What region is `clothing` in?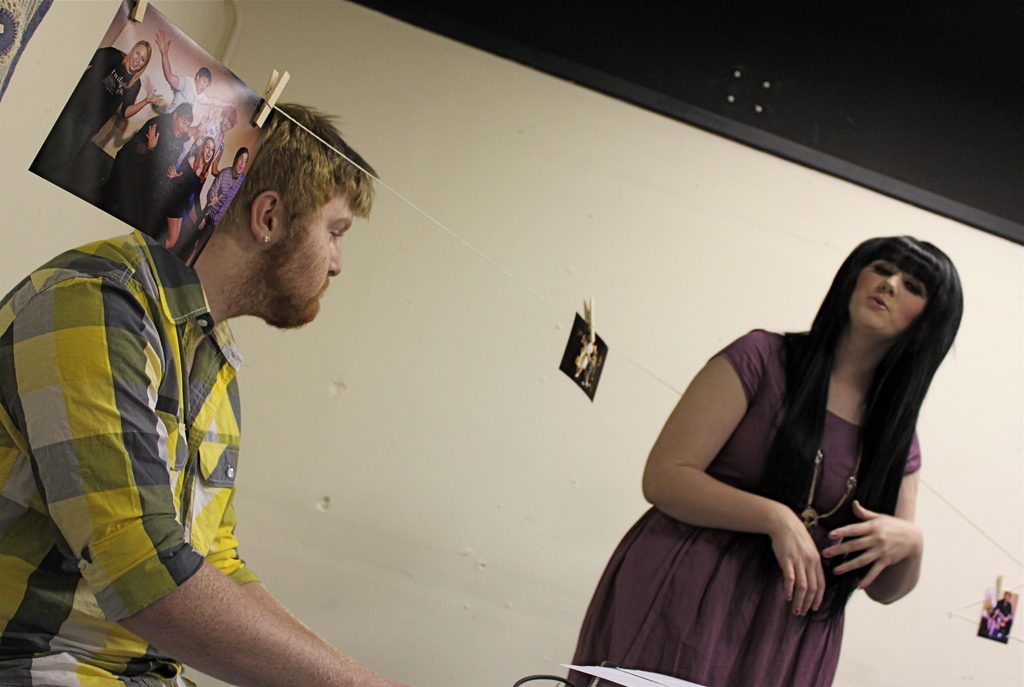
l=0, t=232, r=264, b=686.
